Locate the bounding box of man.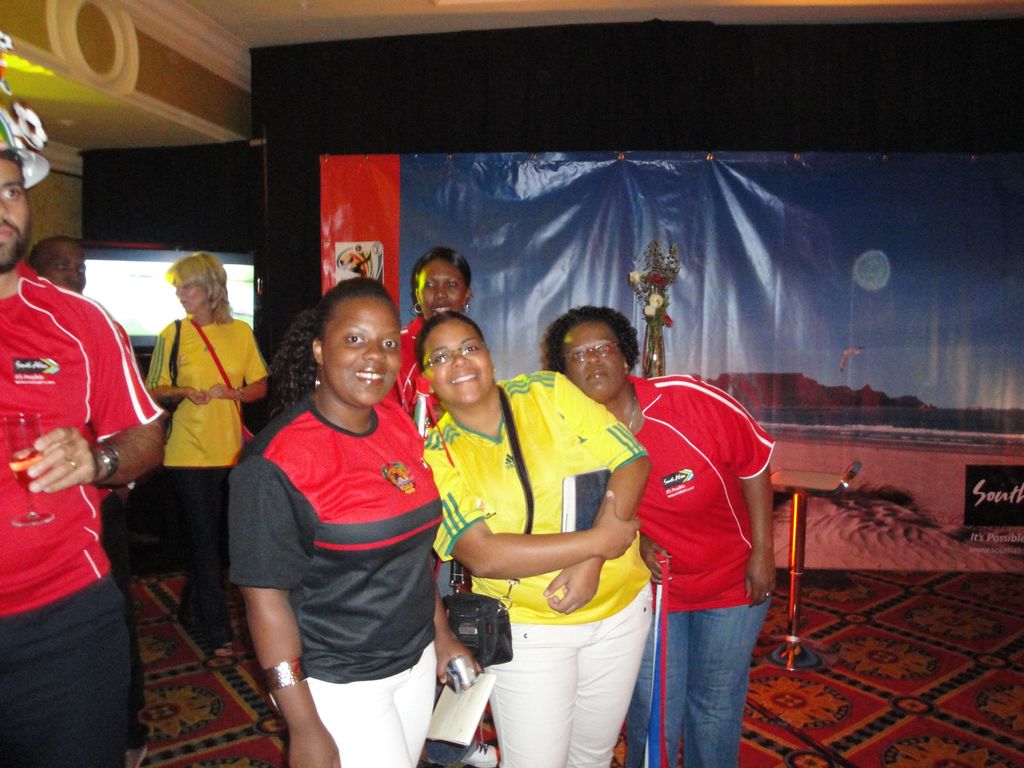
Bounding box: (left=0, top=92, right=163, bottom=755).
